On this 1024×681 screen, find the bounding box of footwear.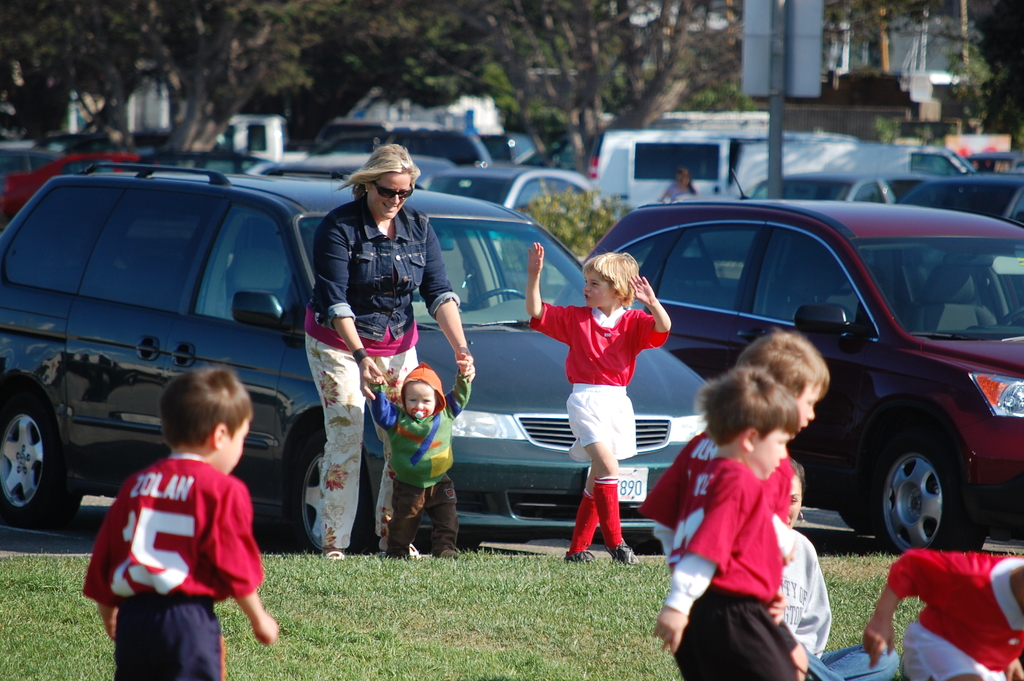
Bounding box: (left=318, top=545, right=347, bottom=565).
